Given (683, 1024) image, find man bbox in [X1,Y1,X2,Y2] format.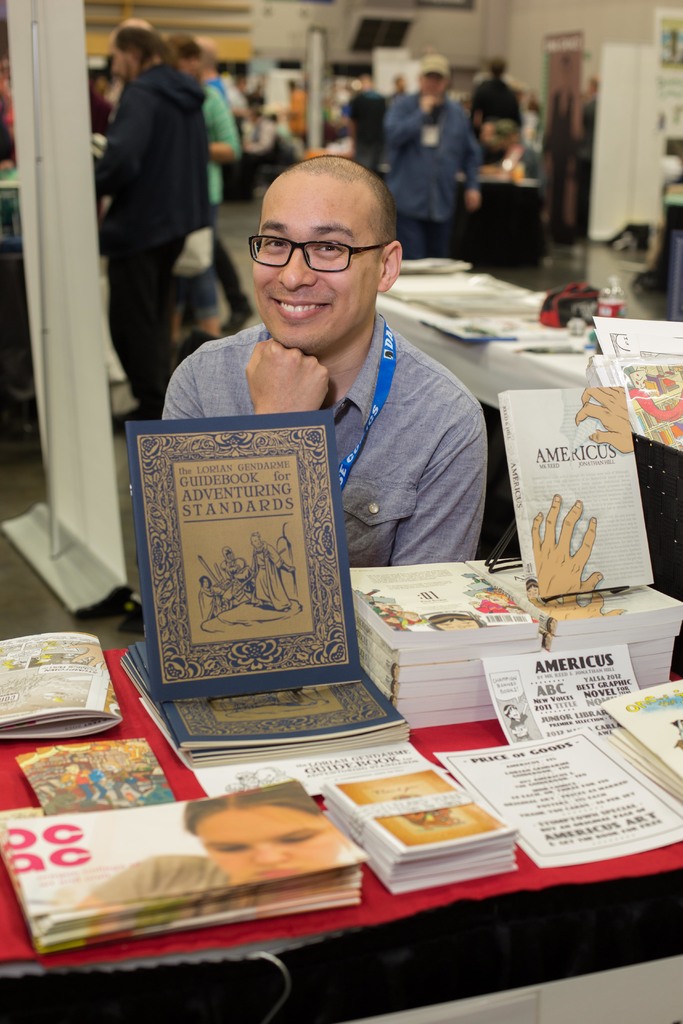
[276,81,304,134].
